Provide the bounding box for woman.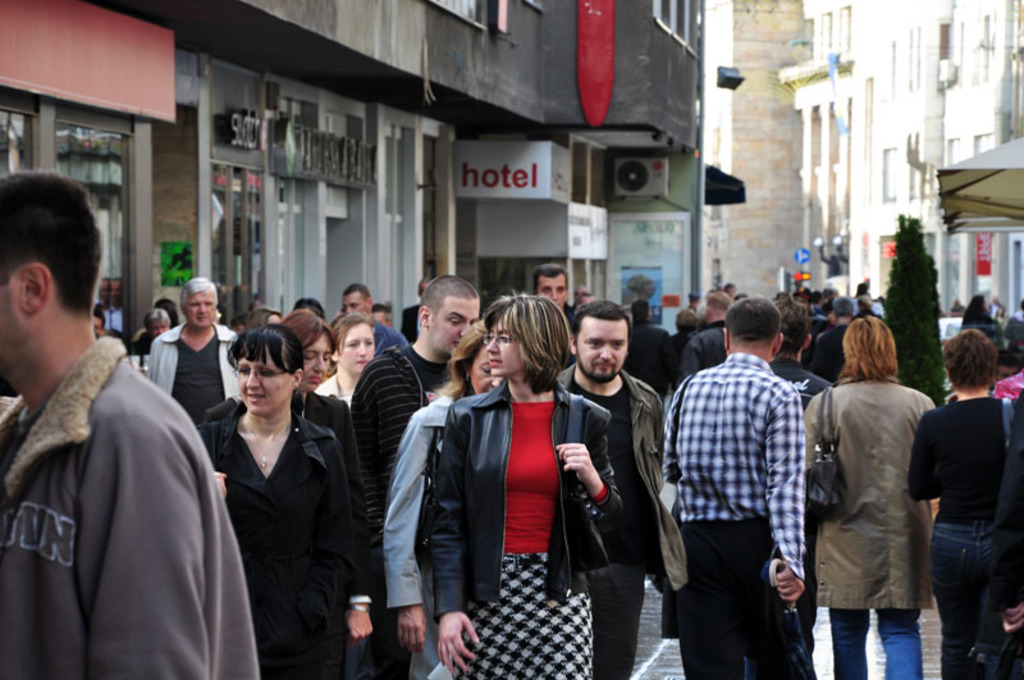
rect(772, 296, 829, 639).
